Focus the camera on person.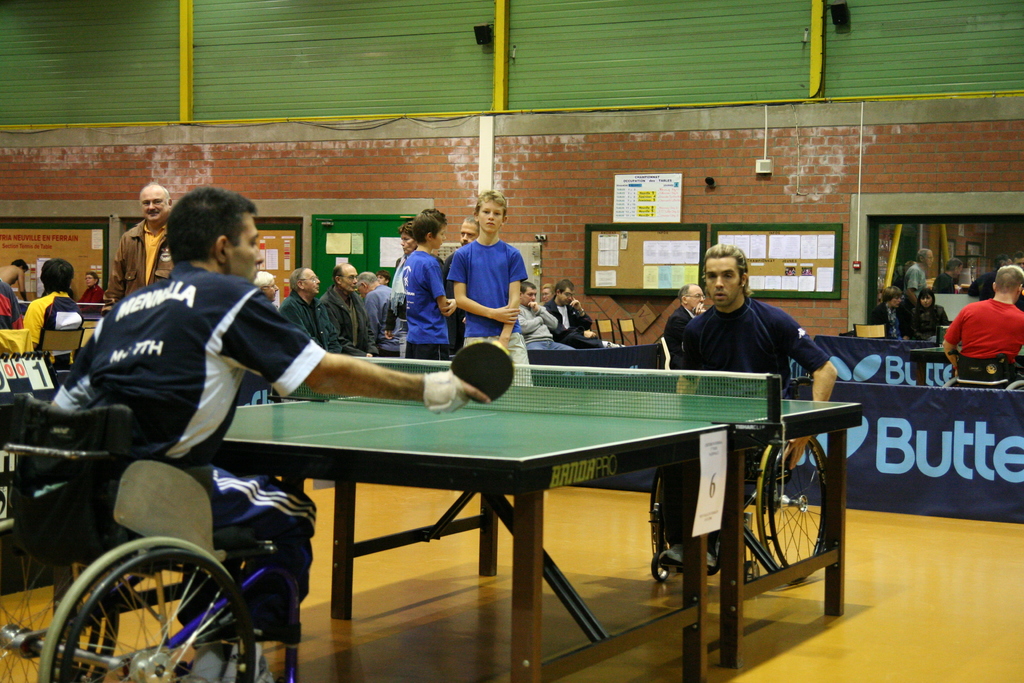
Focus region: {"left": 0, "top": 255, "right": 29, "bottom": 285}.
